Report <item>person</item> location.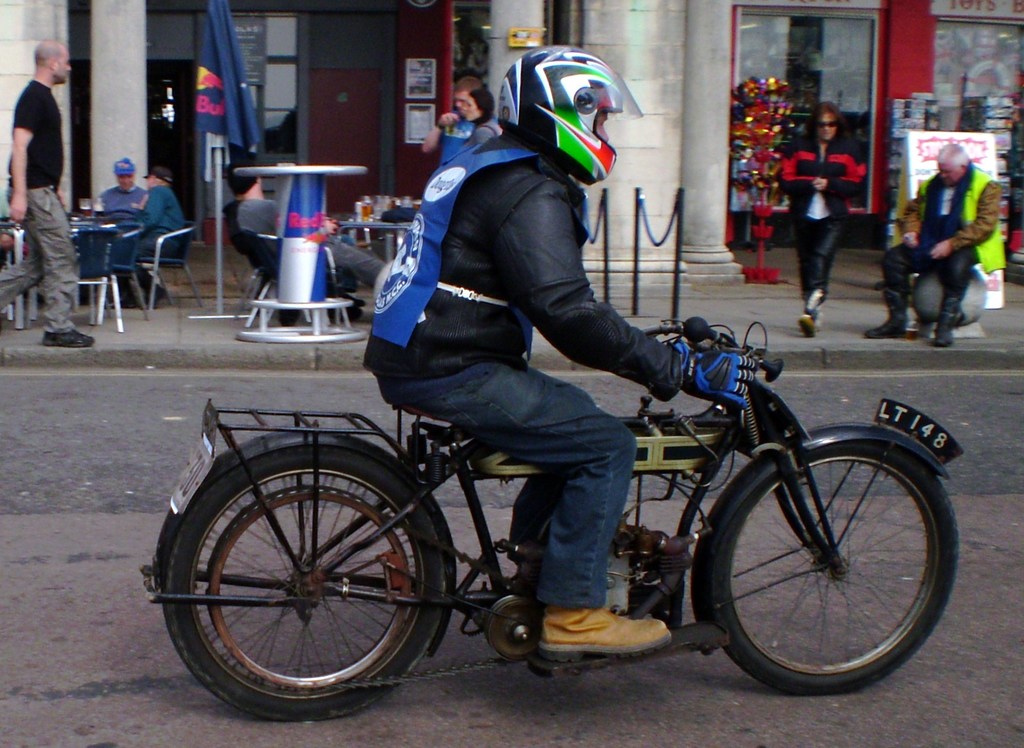
Report: [136,164,186,299].
